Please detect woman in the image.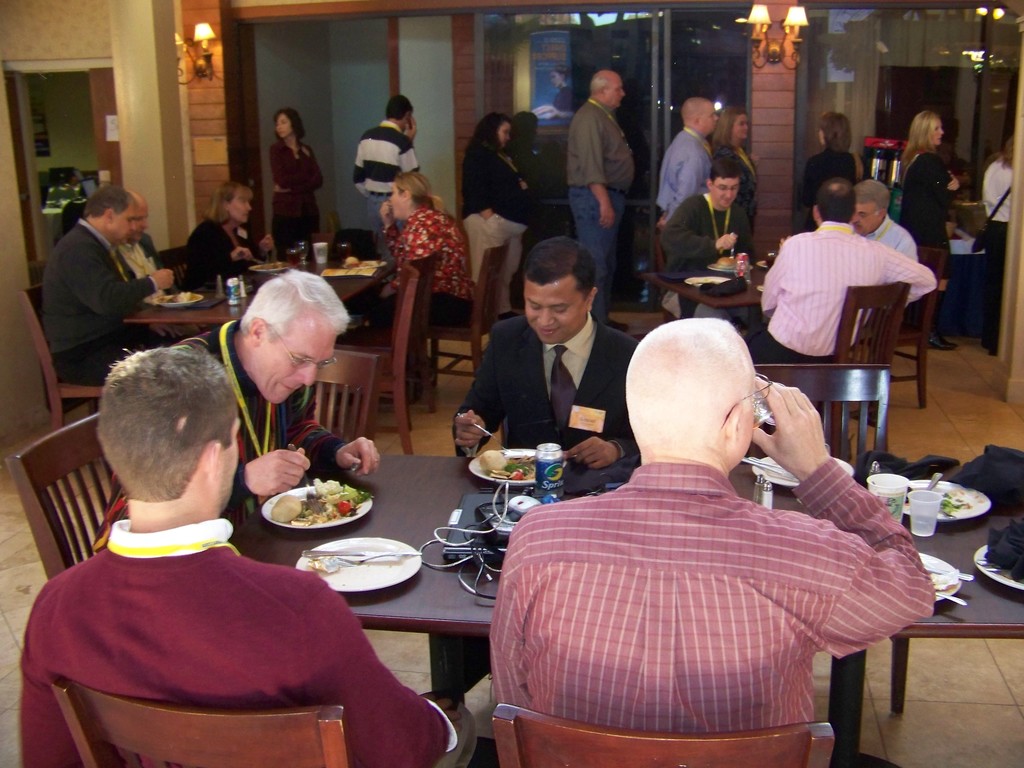
<box>979,132,1014,351</box>.
